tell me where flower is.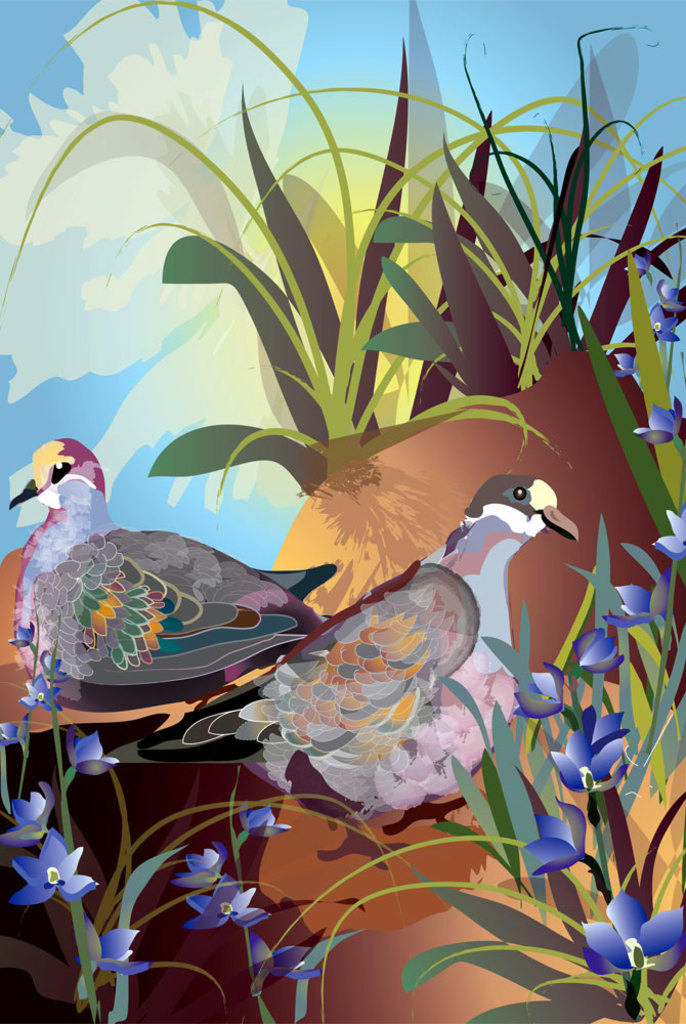
flower is at (588, 879, 685, 982).
